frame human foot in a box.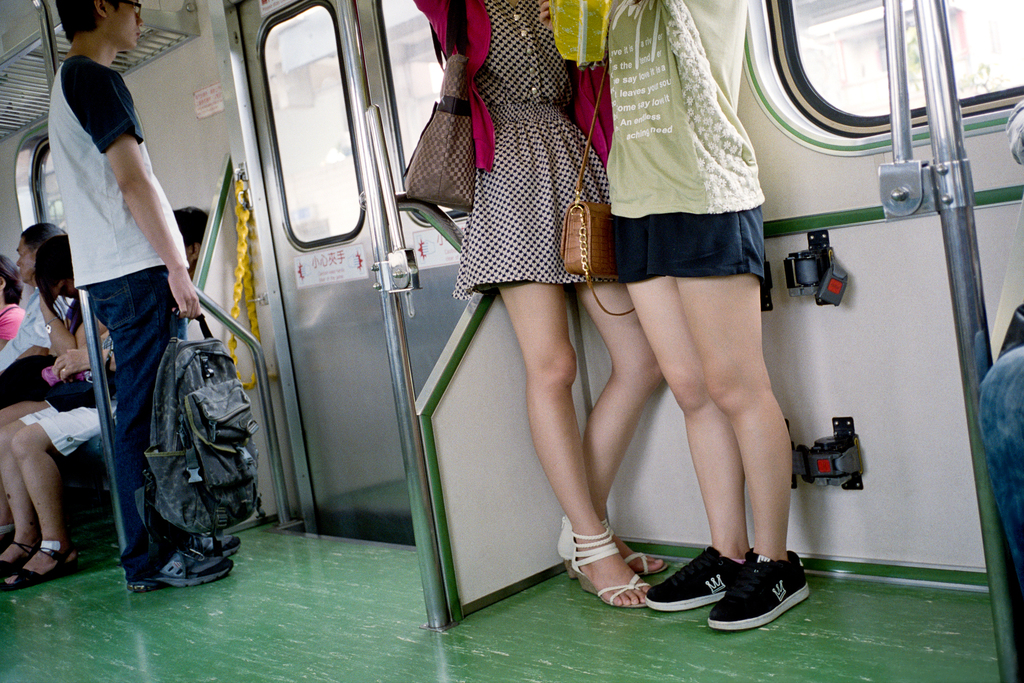
(x1=566, y1=526, x2=656, y2=607).
